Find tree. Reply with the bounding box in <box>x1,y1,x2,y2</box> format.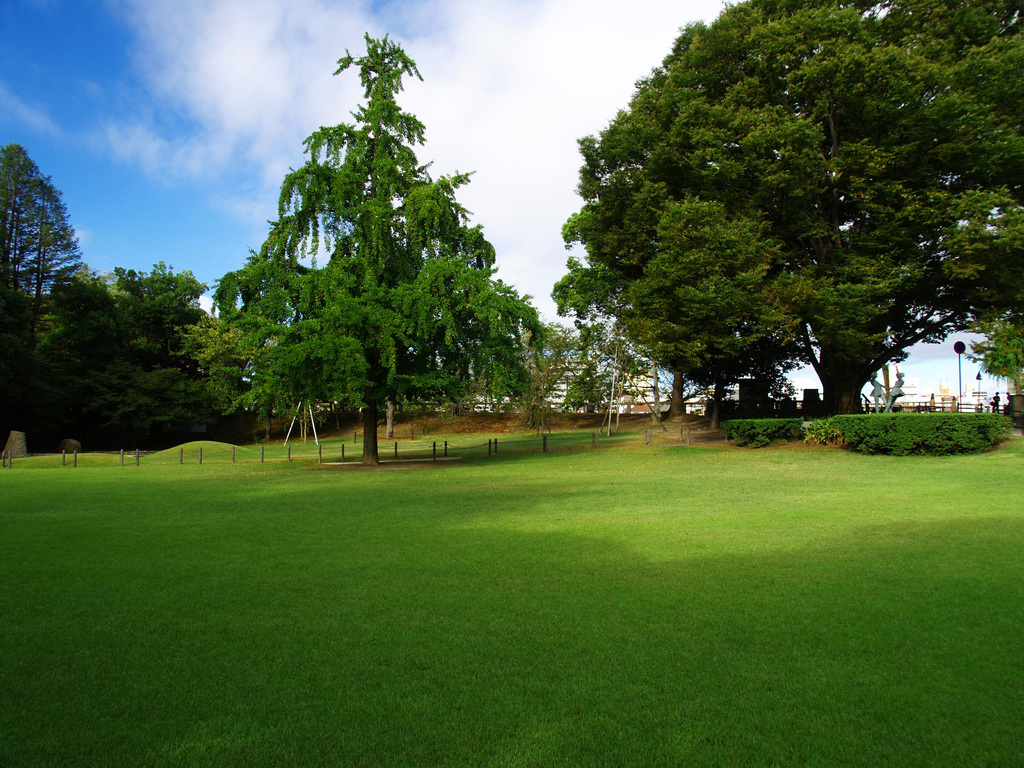
<box>548,15,991,441</box>.
